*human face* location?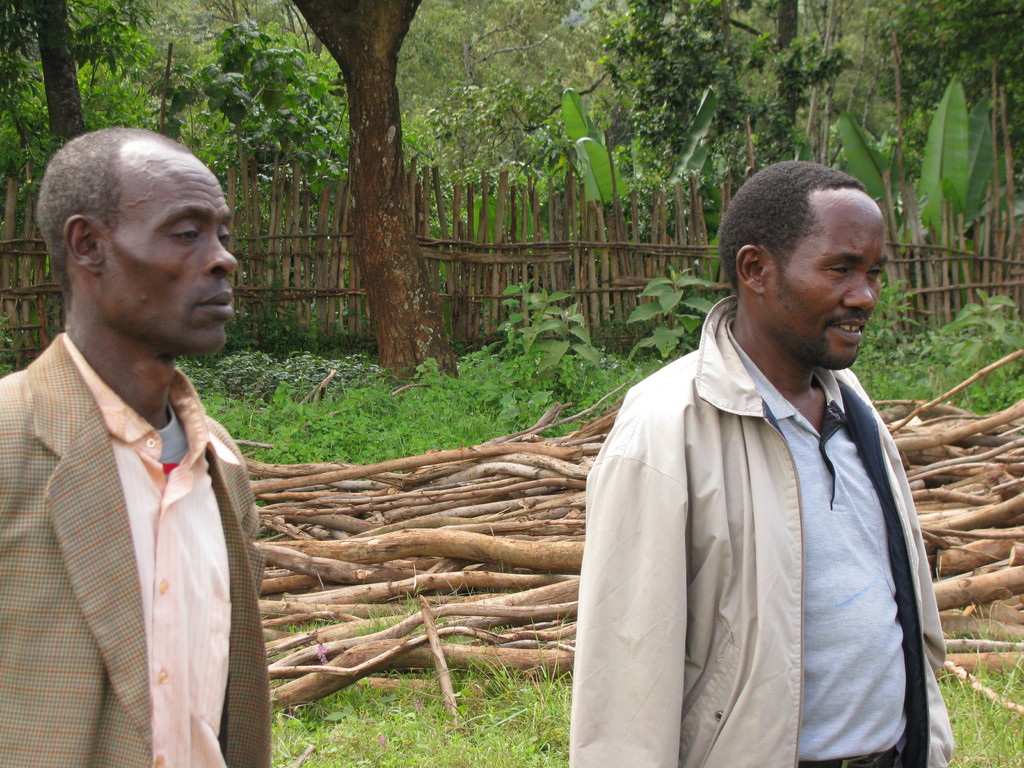
(left=108, top=172, right=238, bottom=356)
